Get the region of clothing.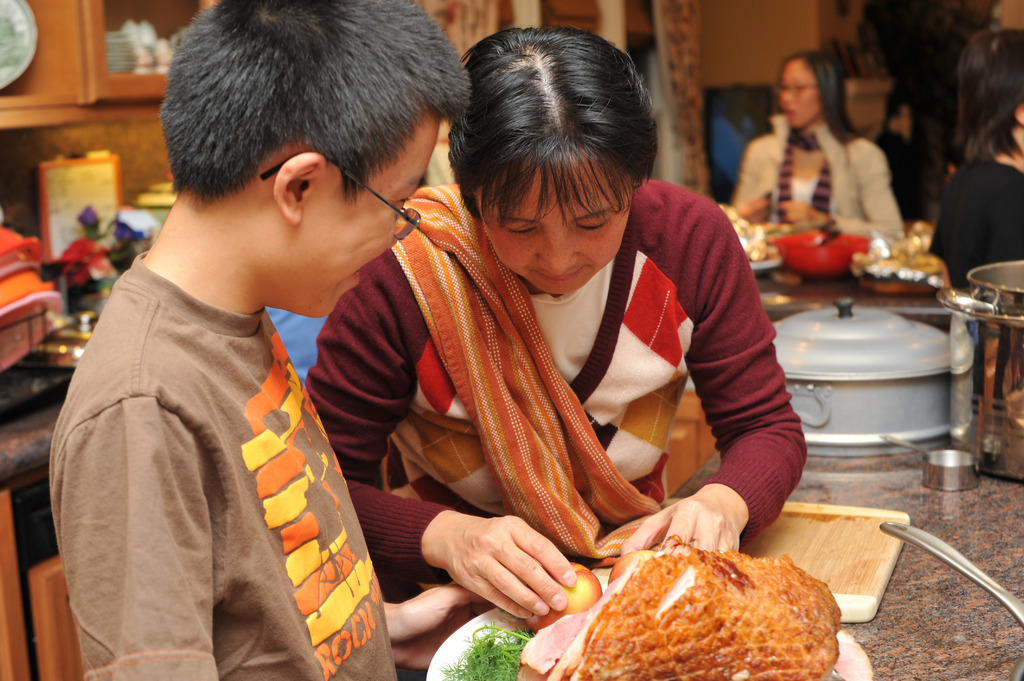
bbox=(729, 100, 898, 280).
